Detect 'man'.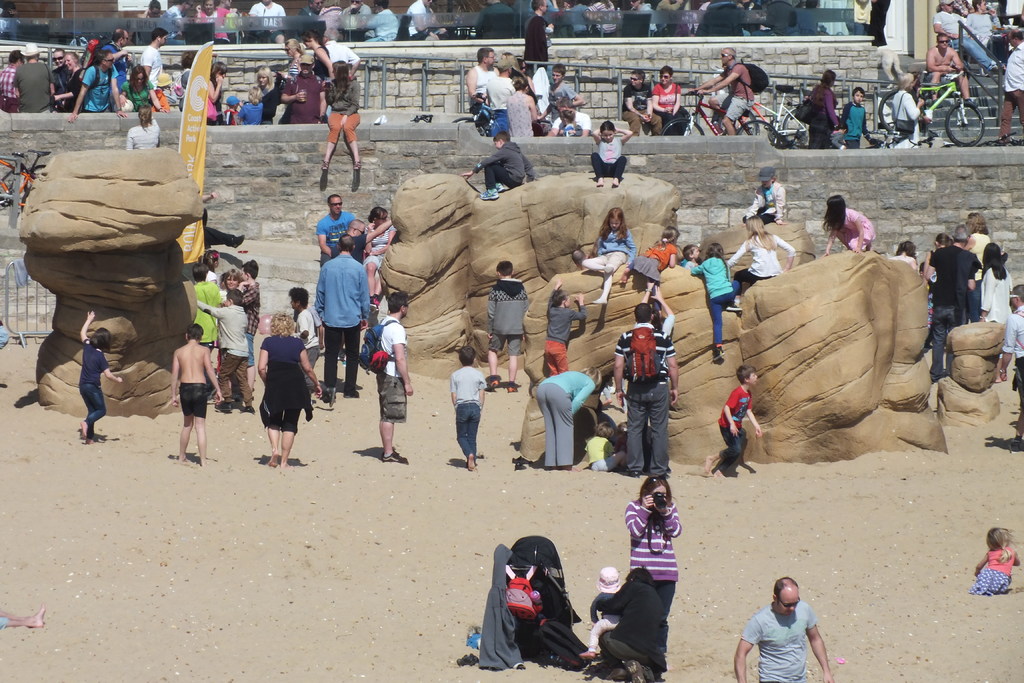
Detected at rect(517, 0, 561, 76).
